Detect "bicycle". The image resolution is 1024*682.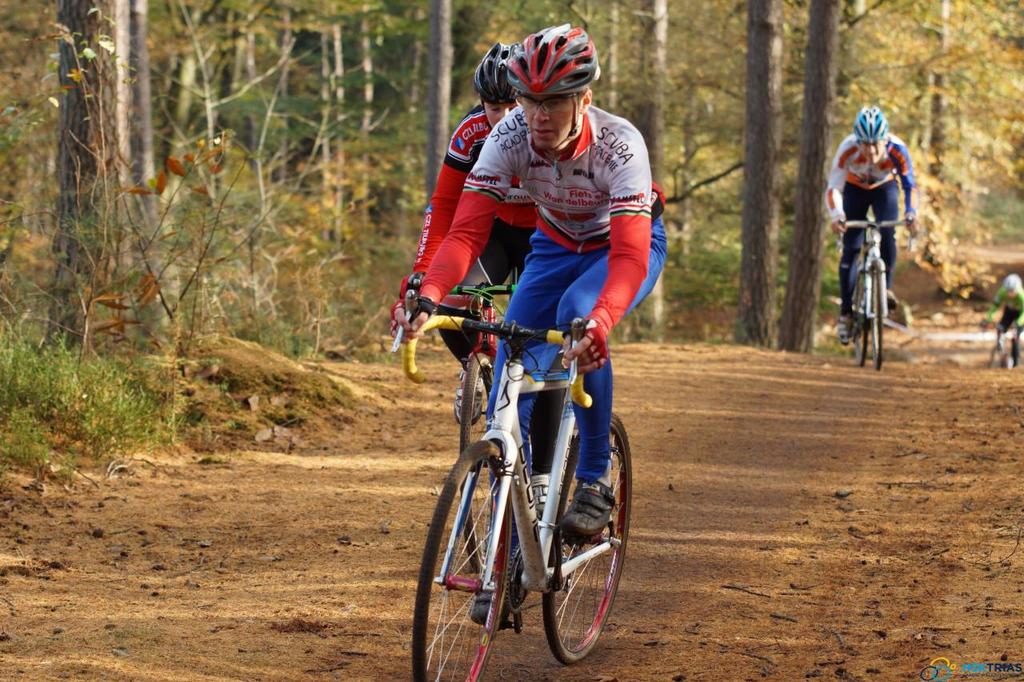
(x1=832, y1=214, x2=920, y2=381).
